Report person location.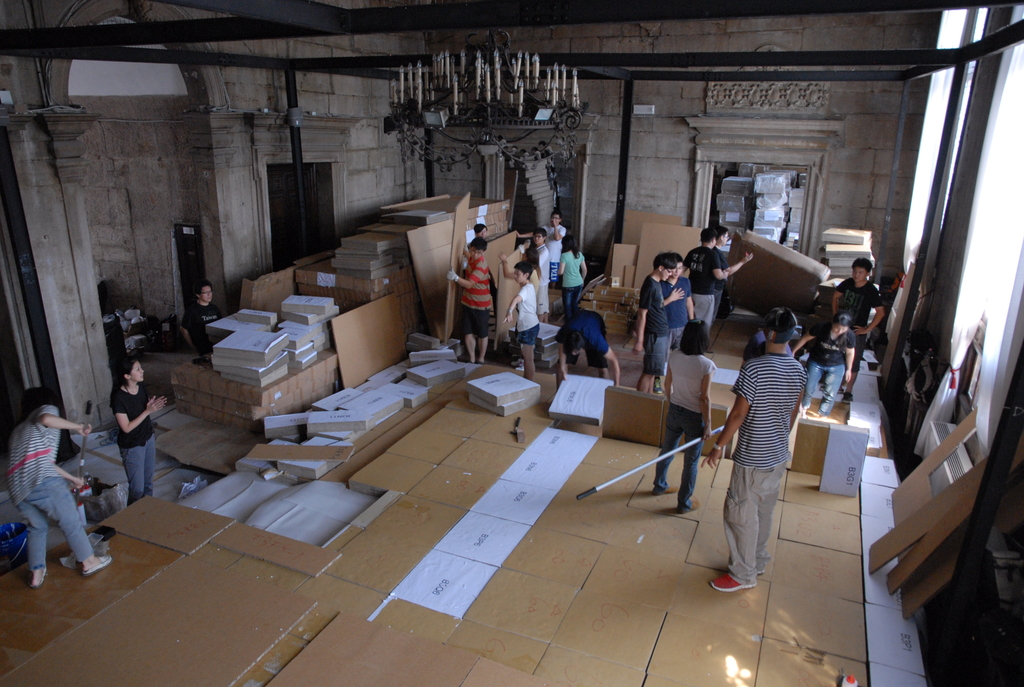
Report: {"x1": 831, "y1": 259, "x2": 883, "y2": 401}.
